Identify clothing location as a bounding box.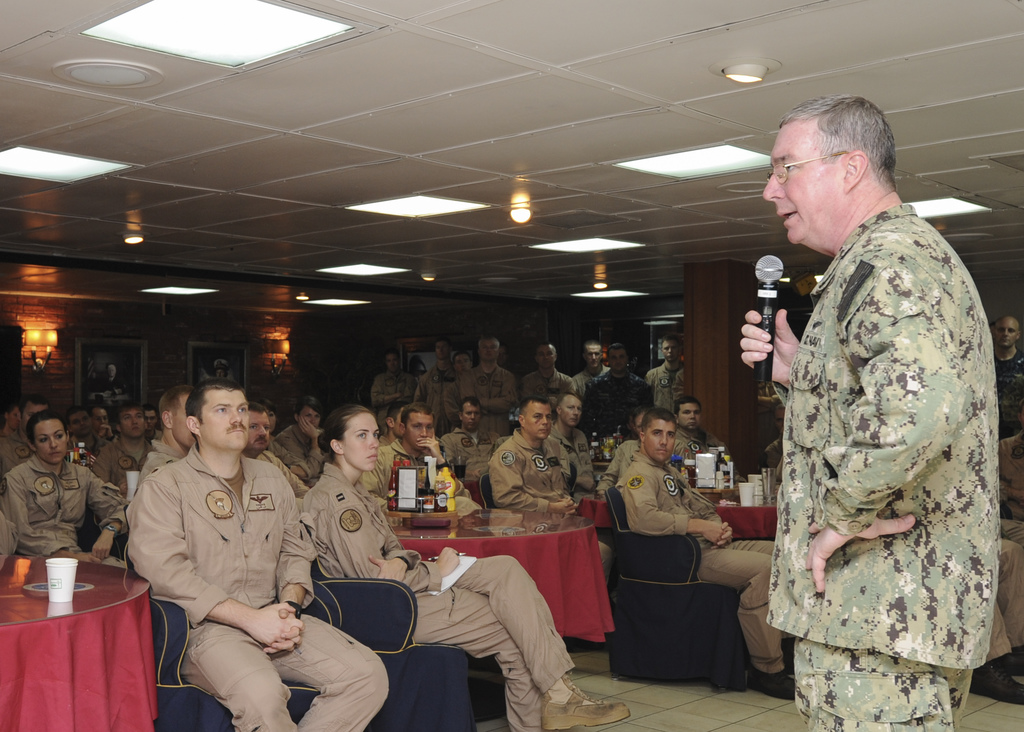
{"x1": 388, "y1": 442, "x2": 474, "y2": 517}.
